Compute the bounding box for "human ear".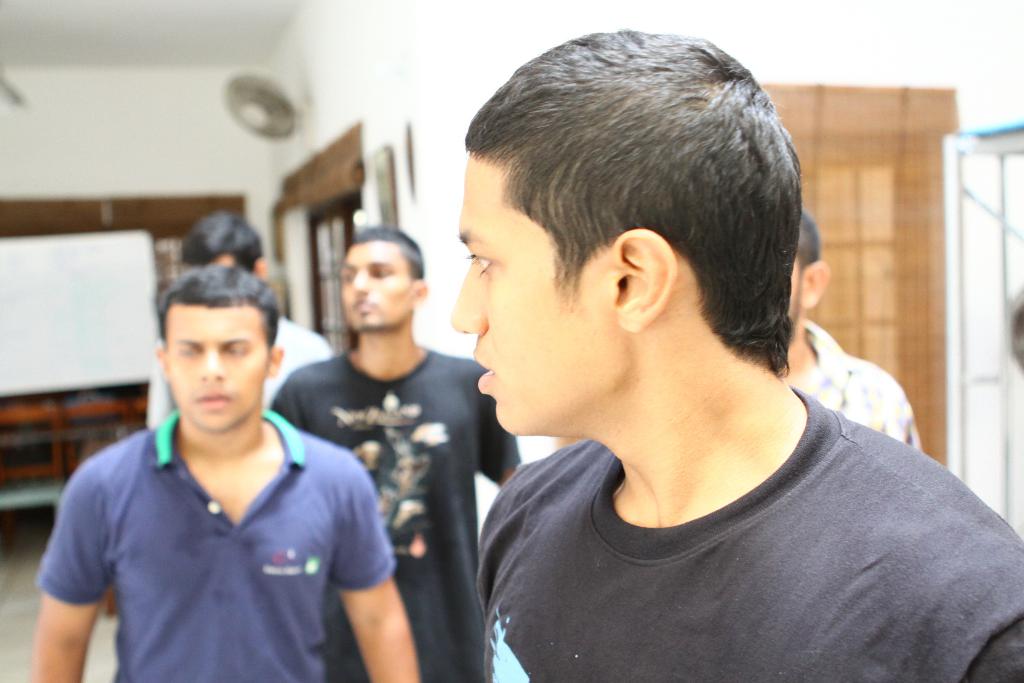
[797, 257, 830, 306].
